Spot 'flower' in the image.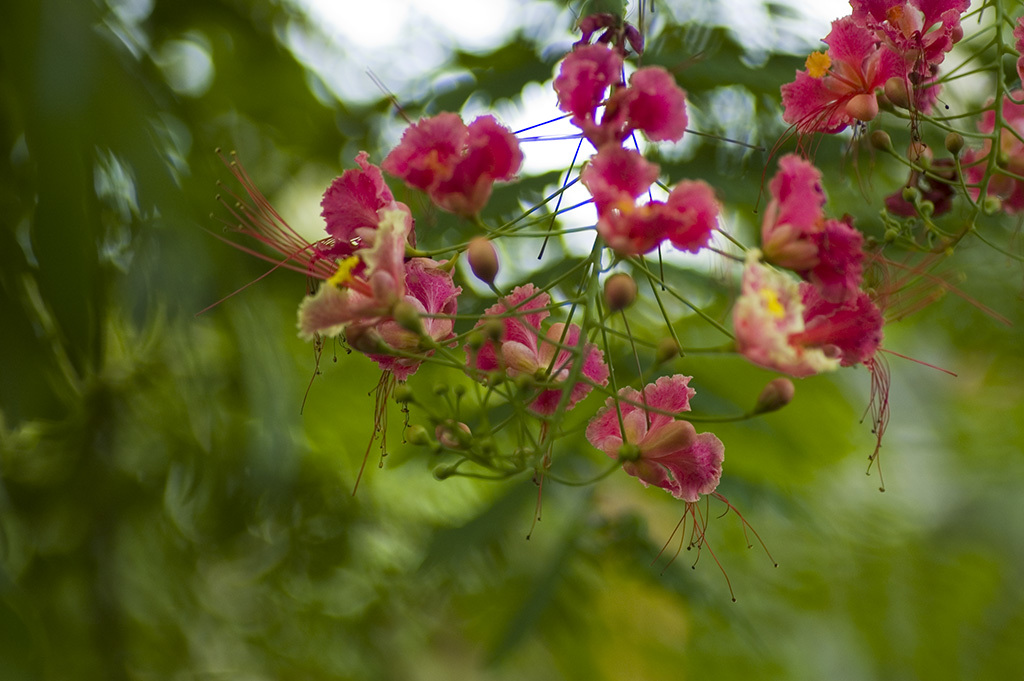
'flower' found at (x1=382, y1=109, x2=519, y2=216).
